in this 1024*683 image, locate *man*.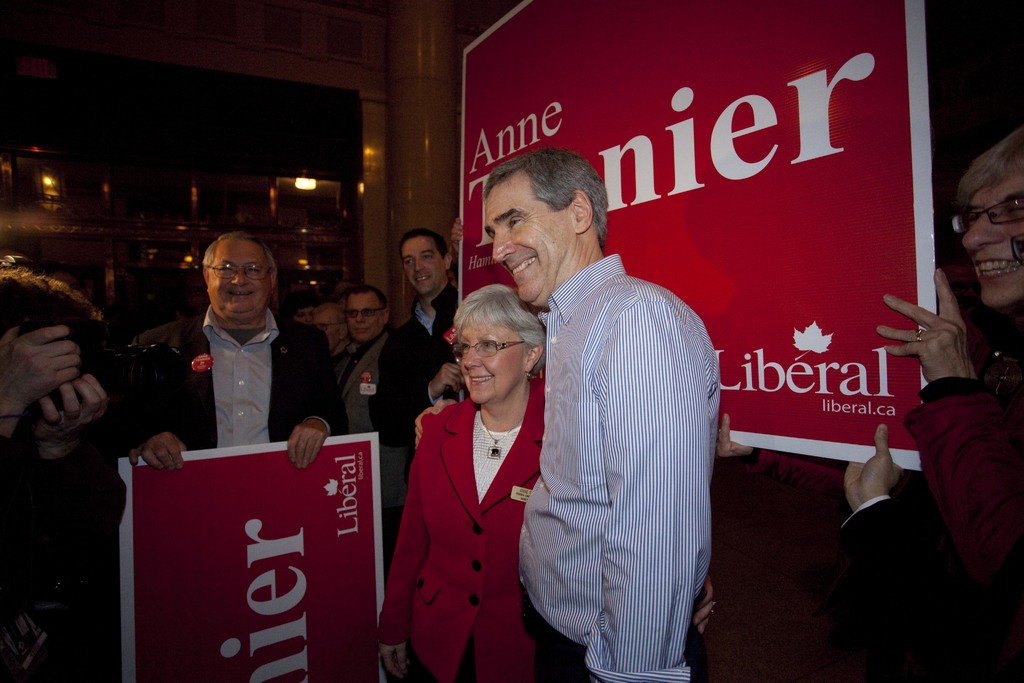
Bounding box: (874,120,1023,682).
